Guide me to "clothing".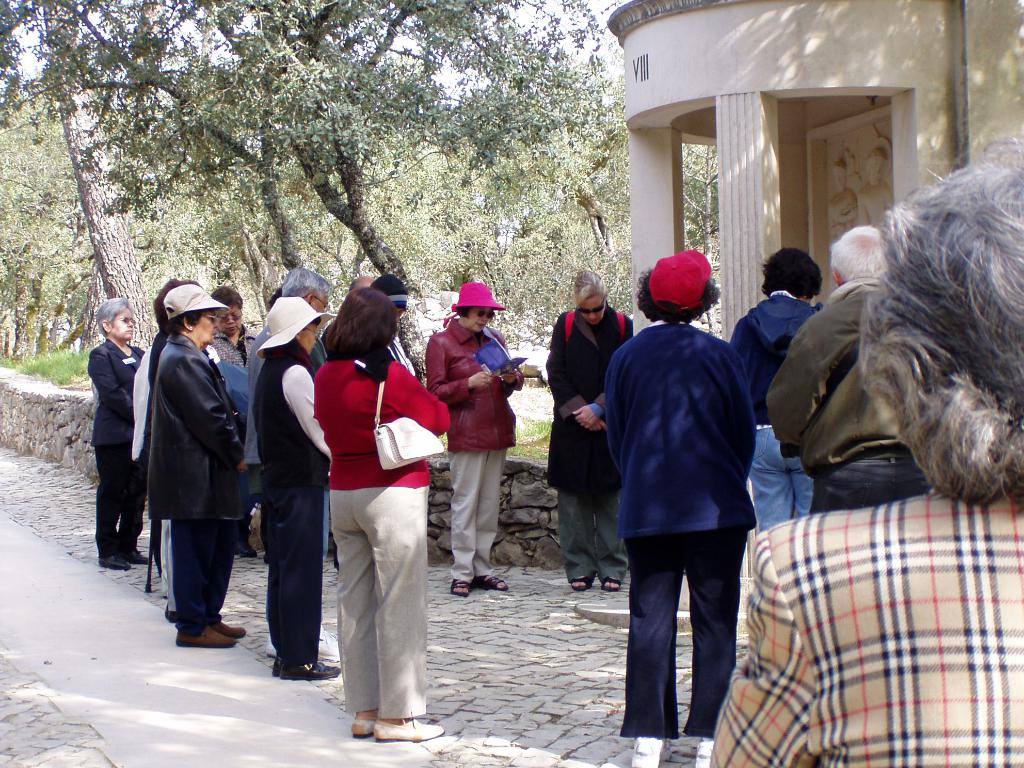
Guidance: crop(91, 328, 137, 550).
